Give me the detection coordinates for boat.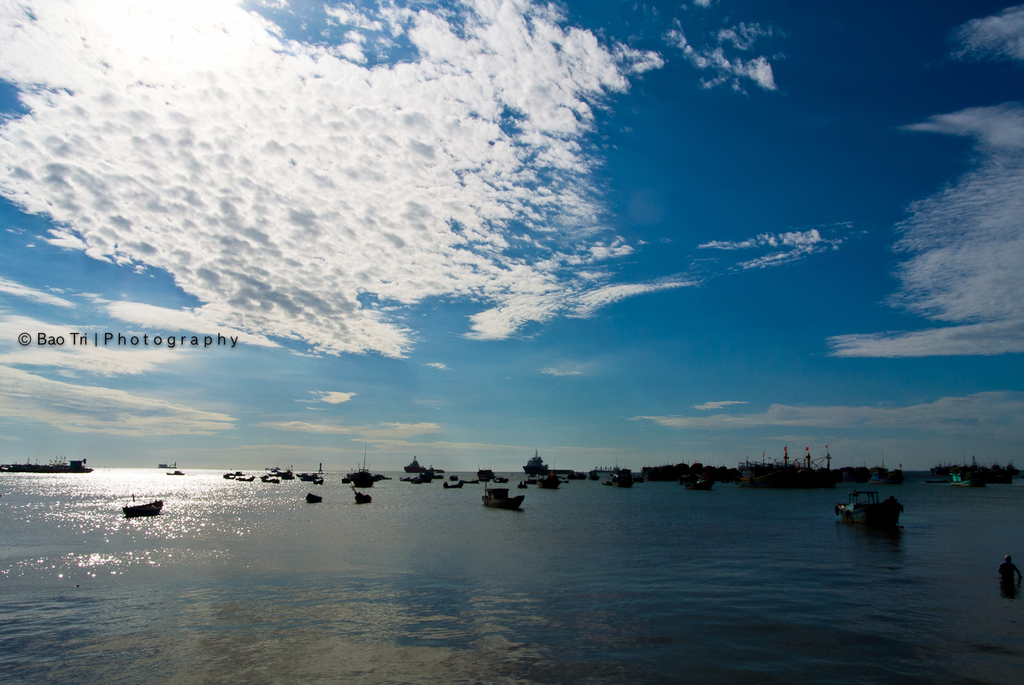
x1=233, y1=471, x2=239, y2=474.
